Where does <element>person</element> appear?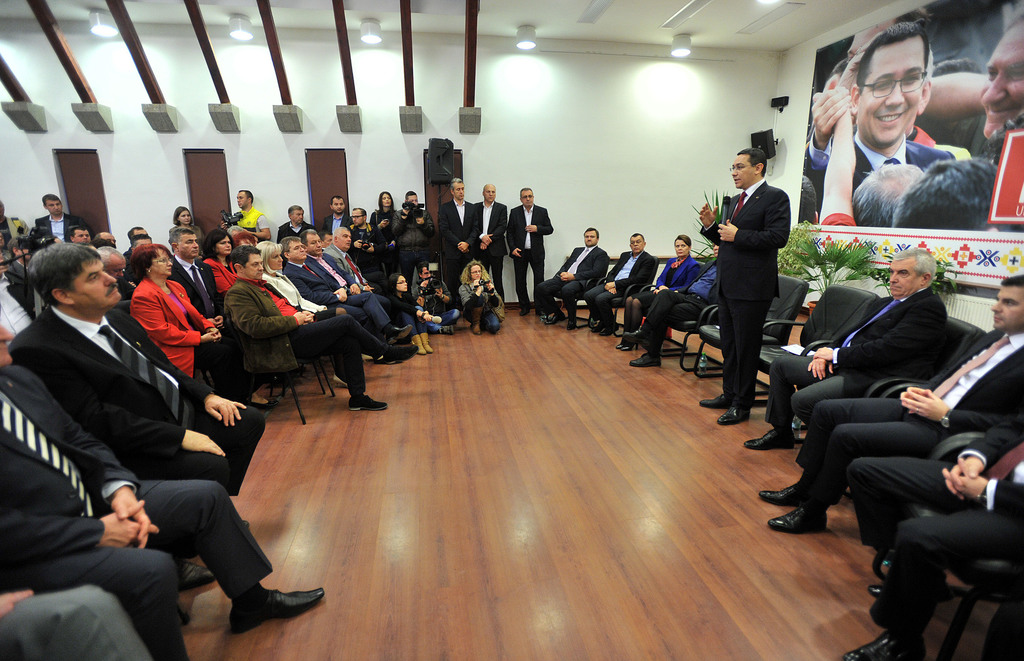
Appears at {"x1": 740, "y1": 245, "x2": 948, "y2": 459}.
